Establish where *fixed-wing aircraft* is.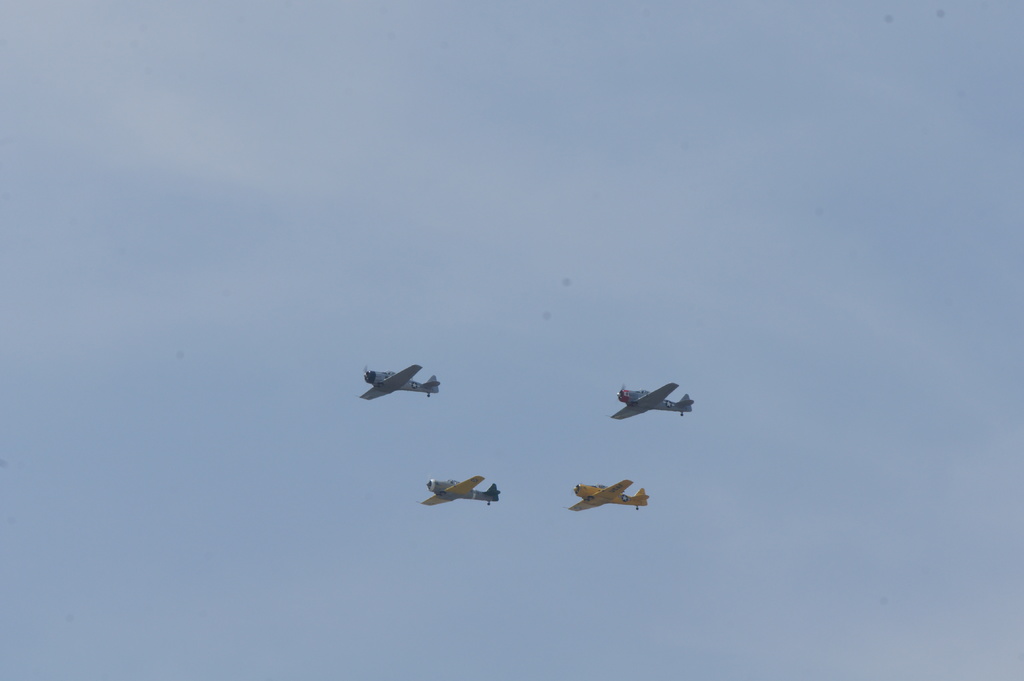
Established at detection(612, 384, 696, 423).
